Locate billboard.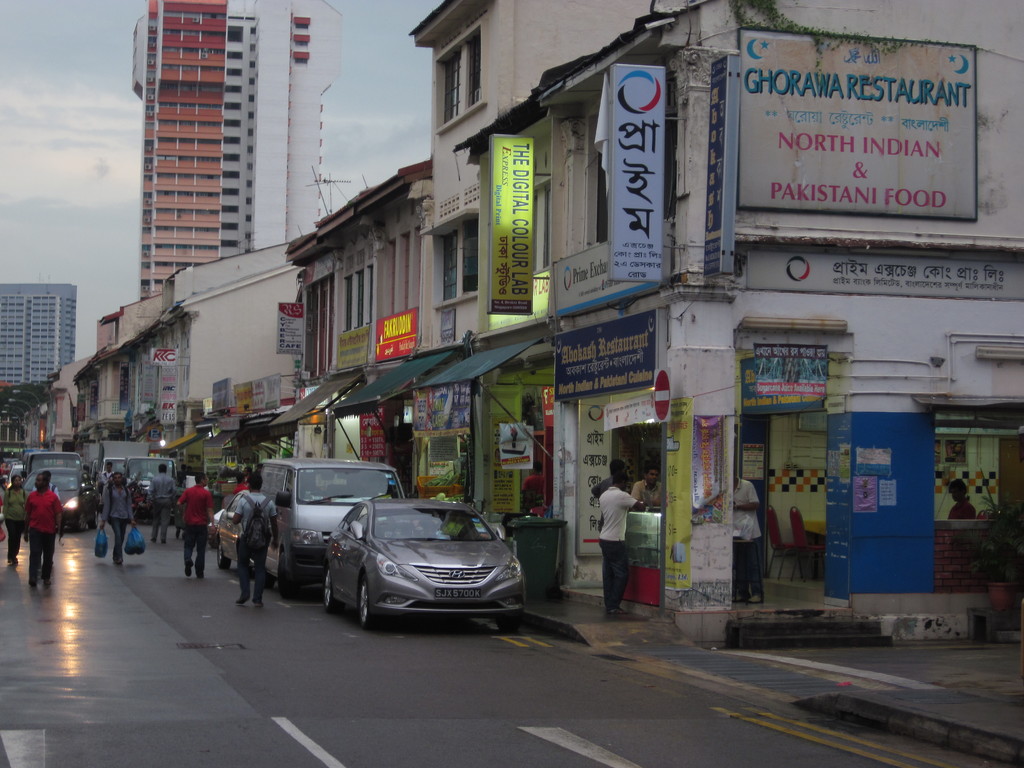
Bounding box: (697, 29, 1011, 255).
